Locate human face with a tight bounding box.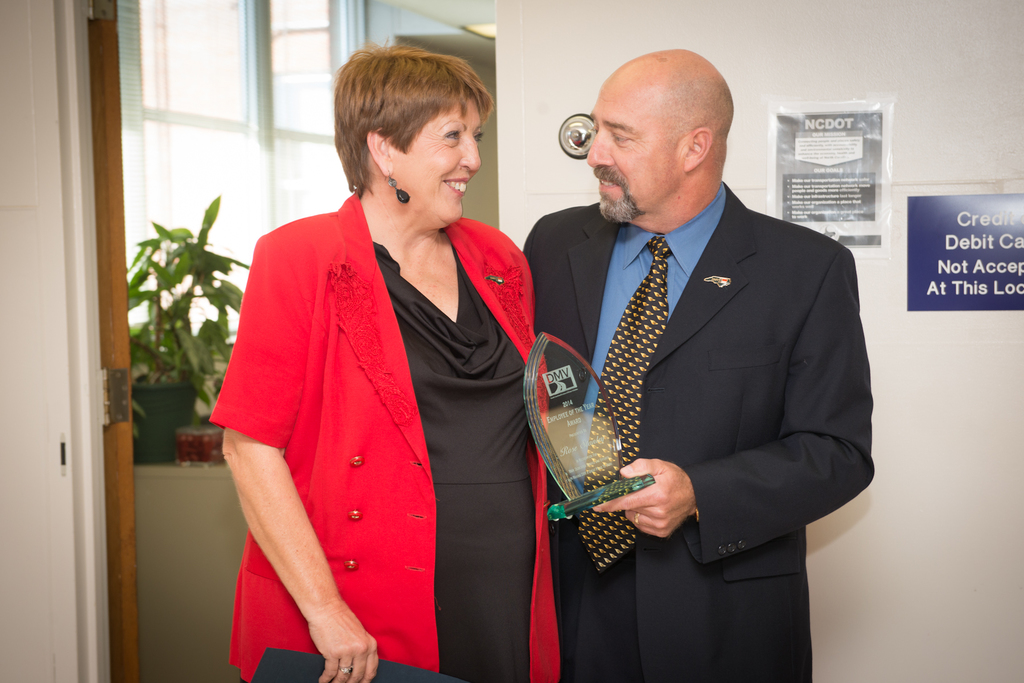
[395,95,481,225].
